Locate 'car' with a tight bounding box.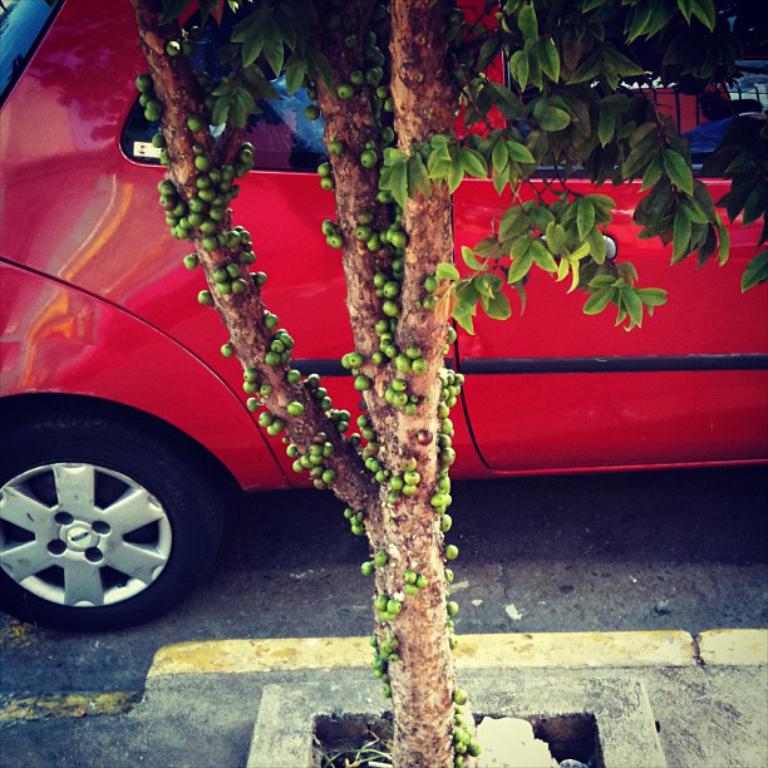
{"left": 0, "top": 0, "right": 767, "bottom": 632}.
